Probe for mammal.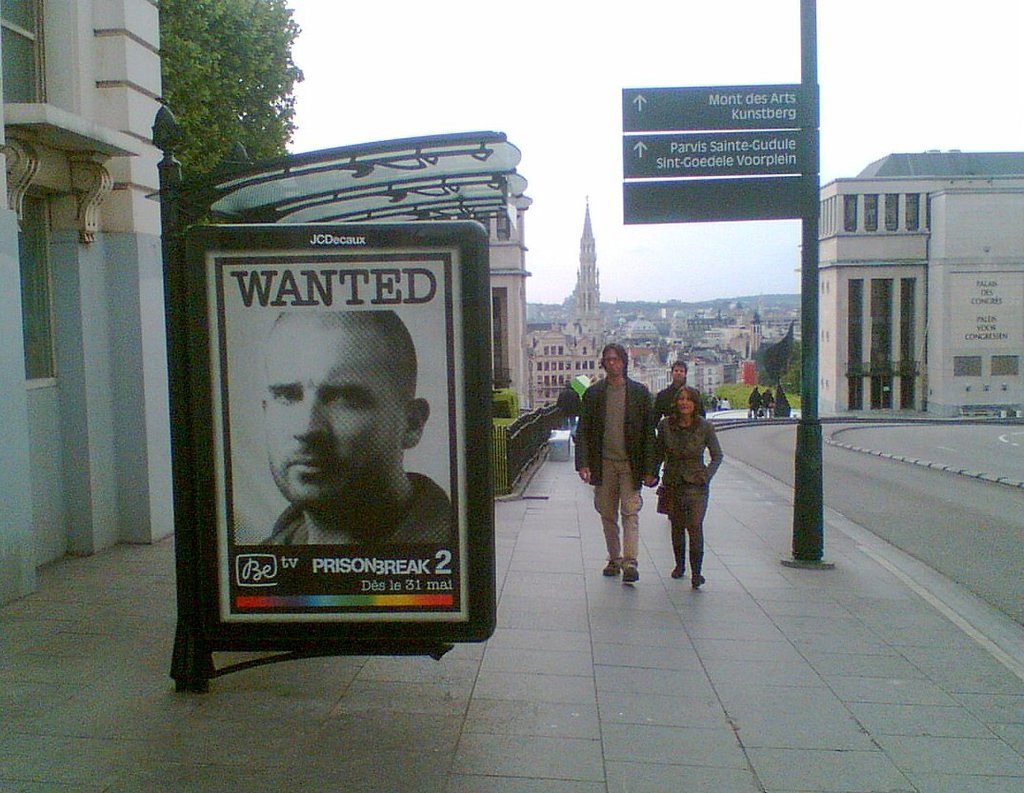
Probe result: detection(713, 397, 718, 412).
